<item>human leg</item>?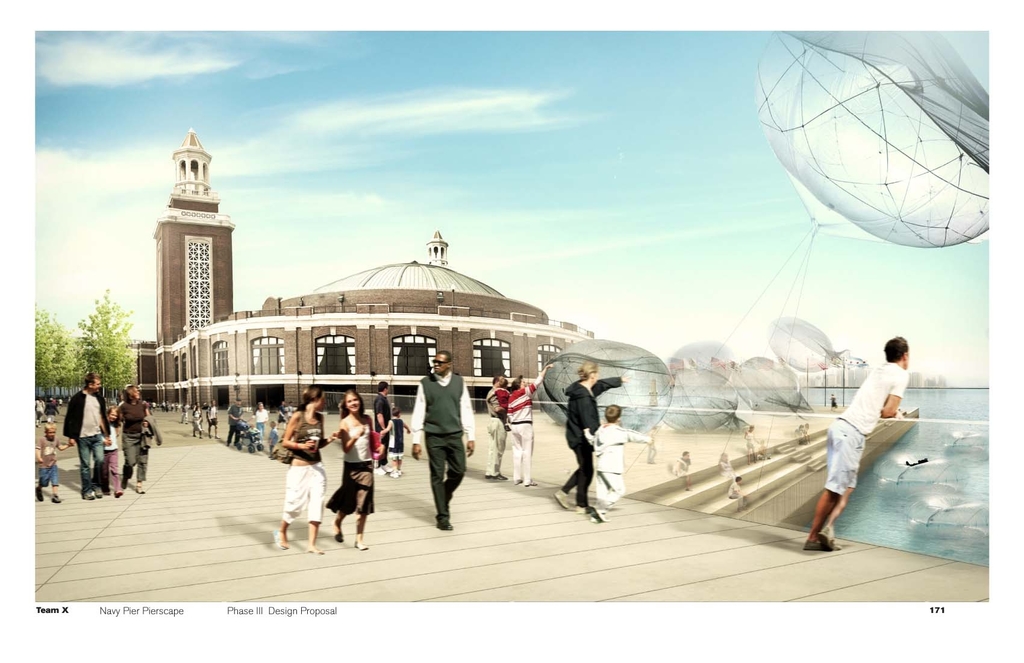
crop(308, 468, 324, 551)
